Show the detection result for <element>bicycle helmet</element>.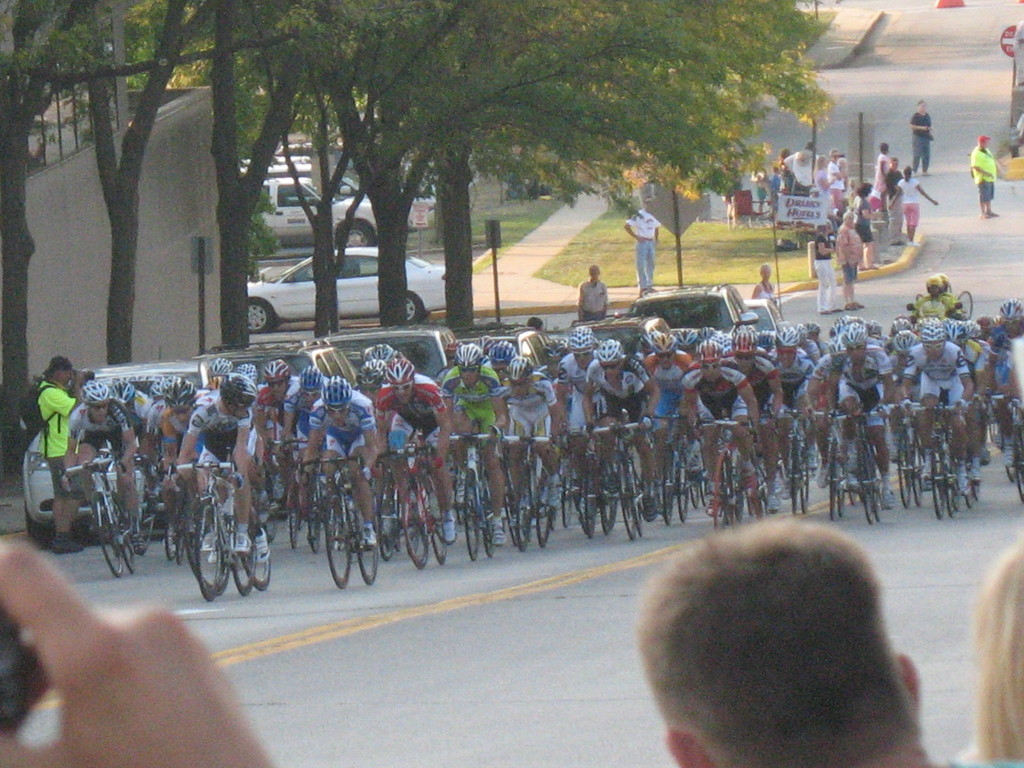
box(945, 319, 974, 344).
